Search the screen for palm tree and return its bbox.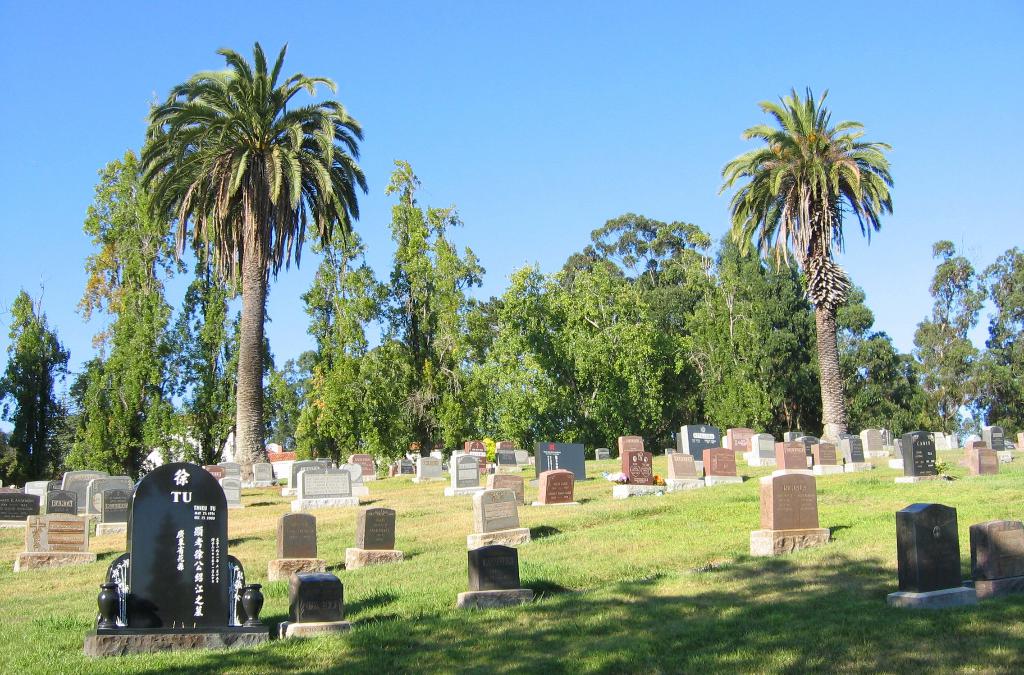
Found: BBox(582, 250, 660, 473).
